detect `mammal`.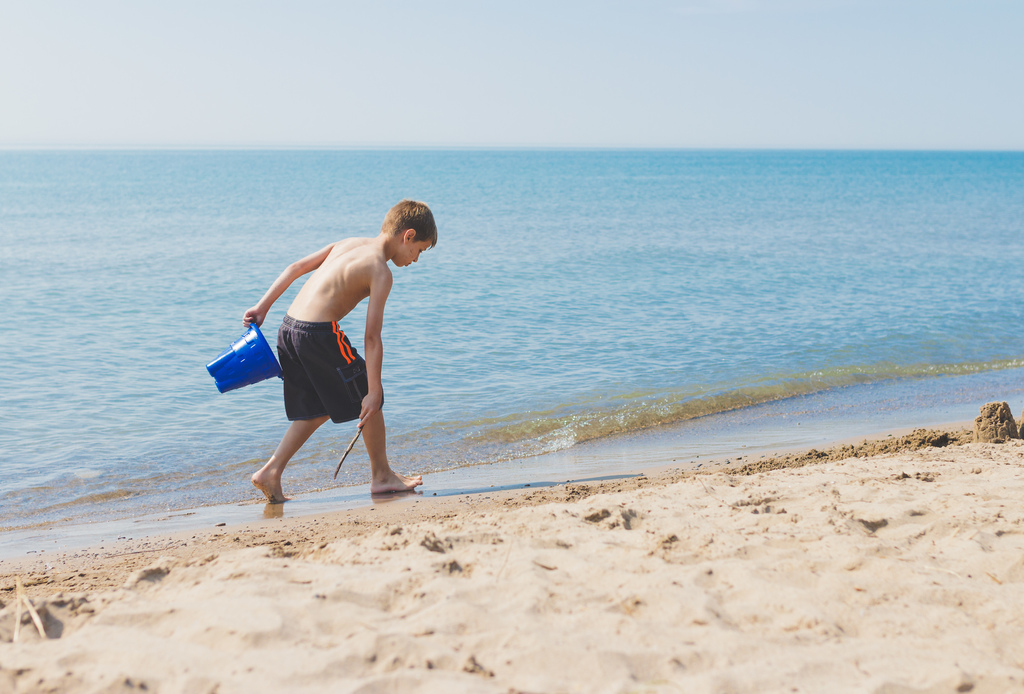
Detected at box=[198, 204, 441, 486].
